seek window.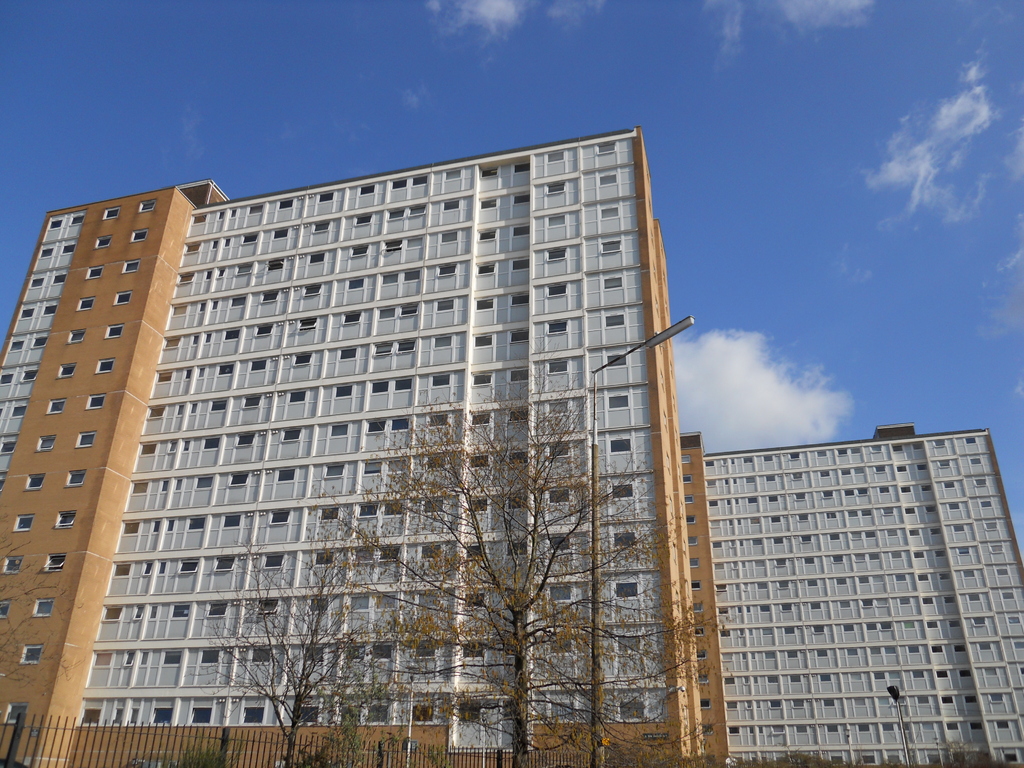
locate(234, 262, 254, 276).
